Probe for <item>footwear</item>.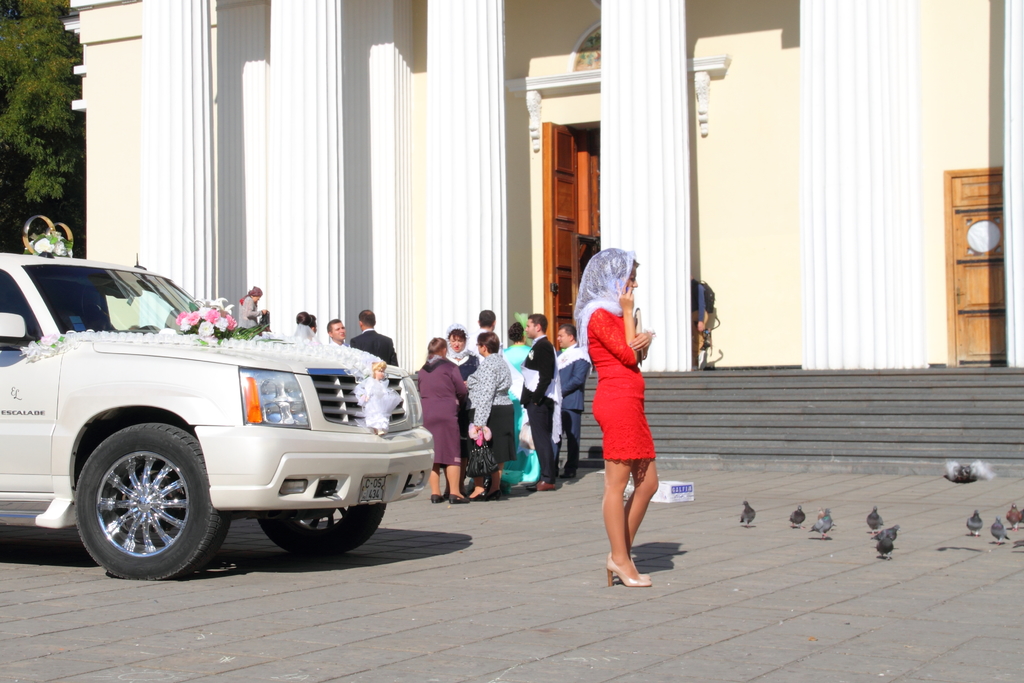
Probe result: pyautogui.locateOnScreen(607, 555, 647, 583).
